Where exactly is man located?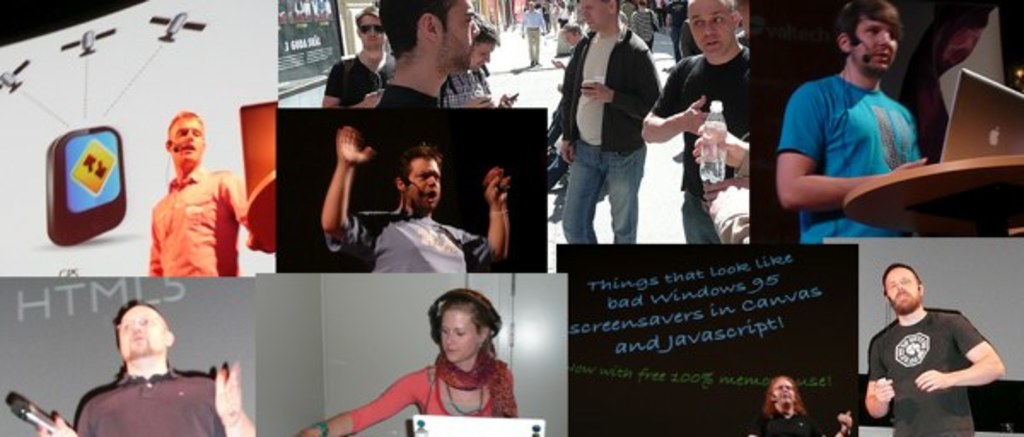
Its bounding box is Rect(558, 0, 666, 248).
